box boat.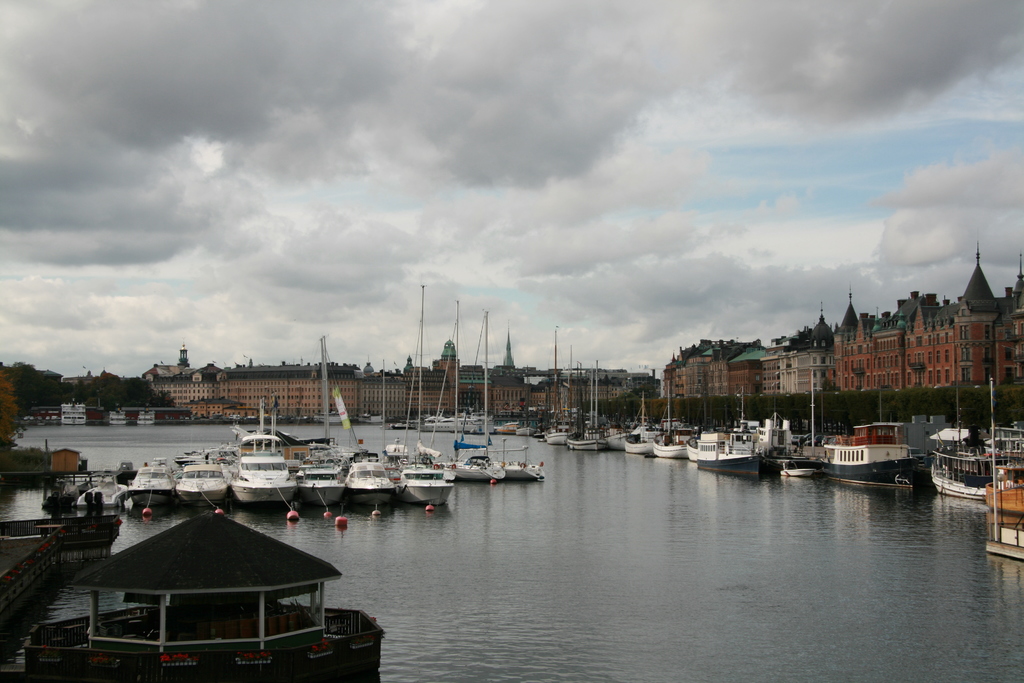
Rect(296, 441, 348, 522).
